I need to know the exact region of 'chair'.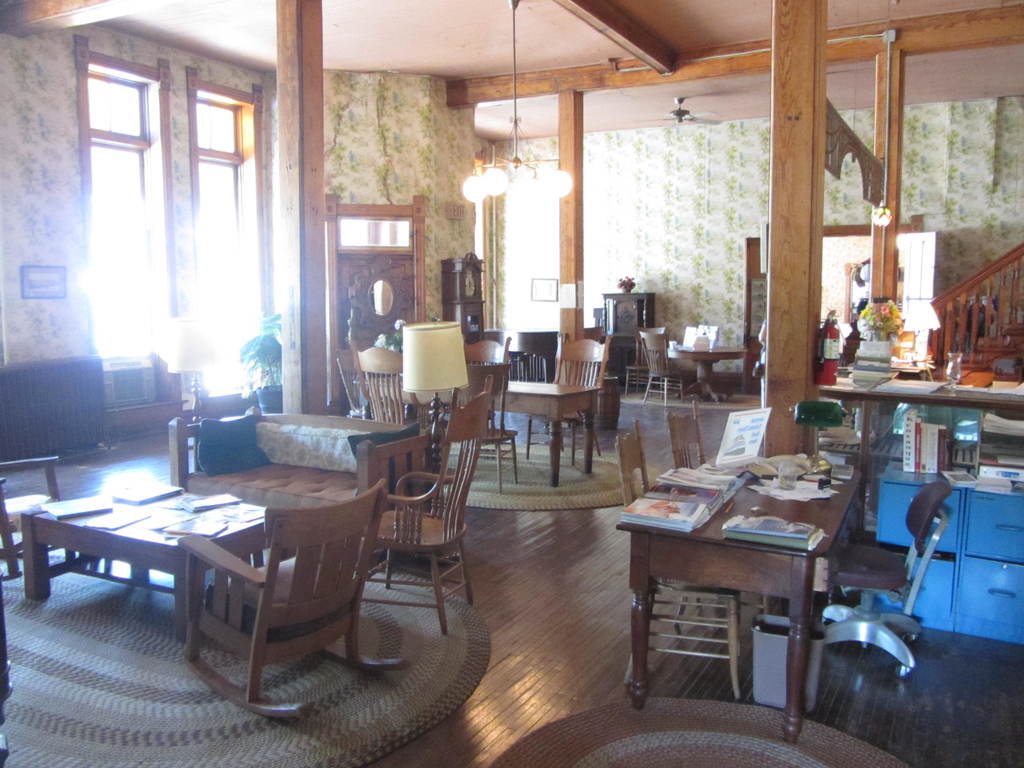
Region: 157/454/373/713.
